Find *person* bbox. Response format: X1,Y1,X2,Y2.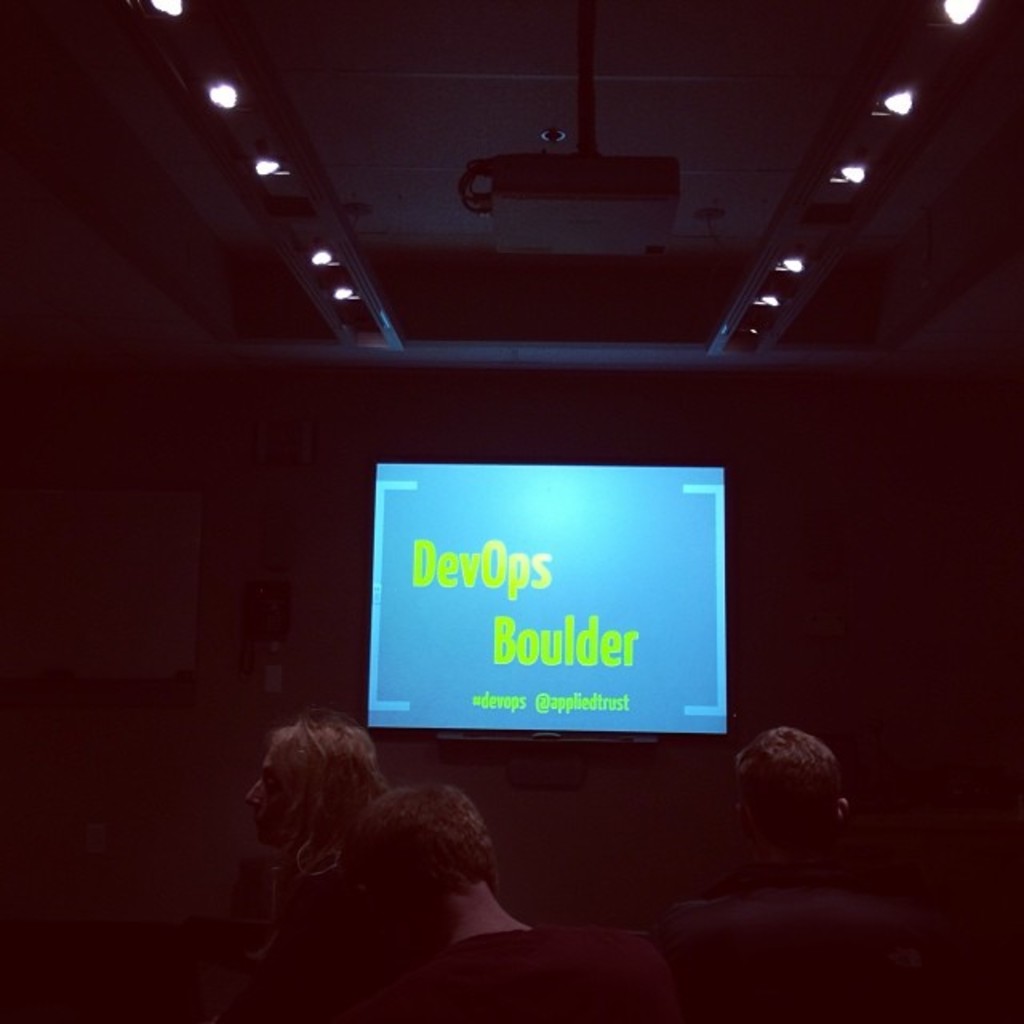
691,702,901,1000.
